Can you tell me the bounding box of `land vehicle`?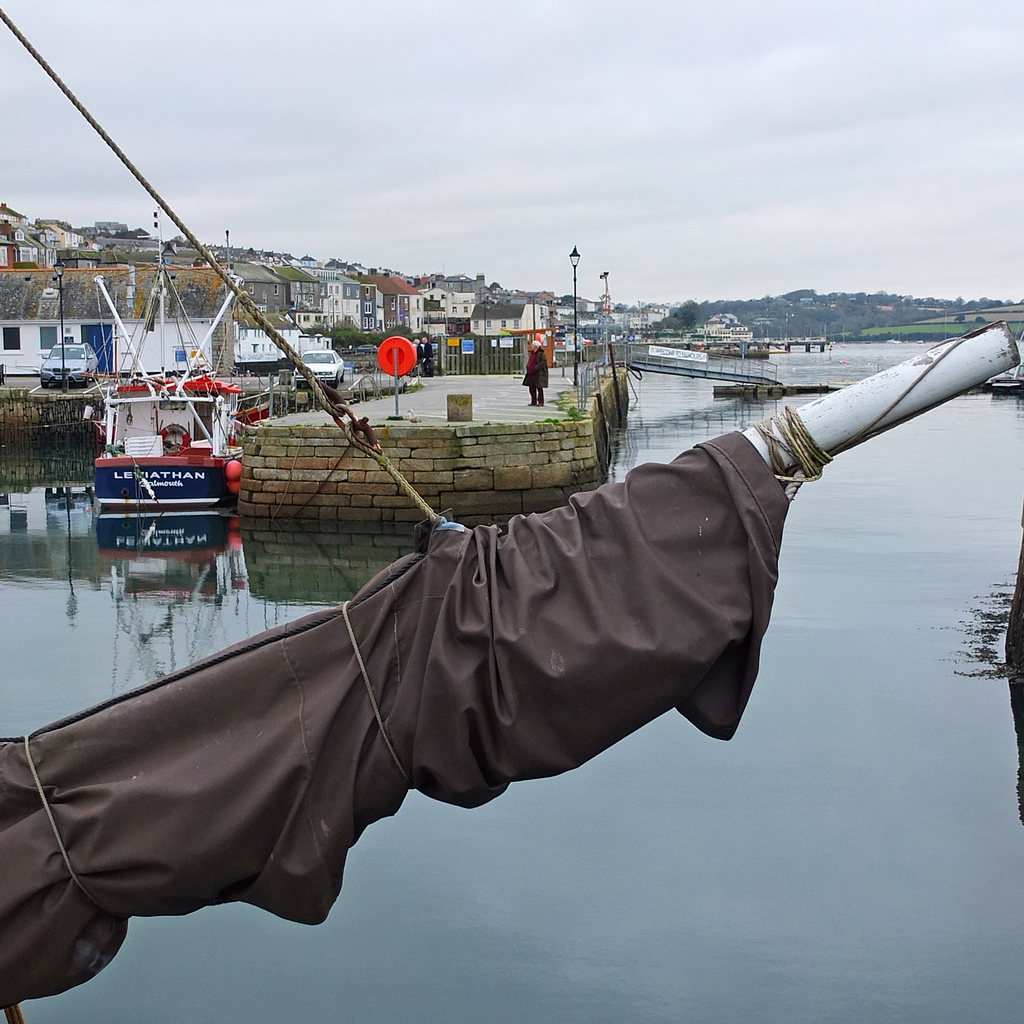
region(297, 349, 342, 383).
